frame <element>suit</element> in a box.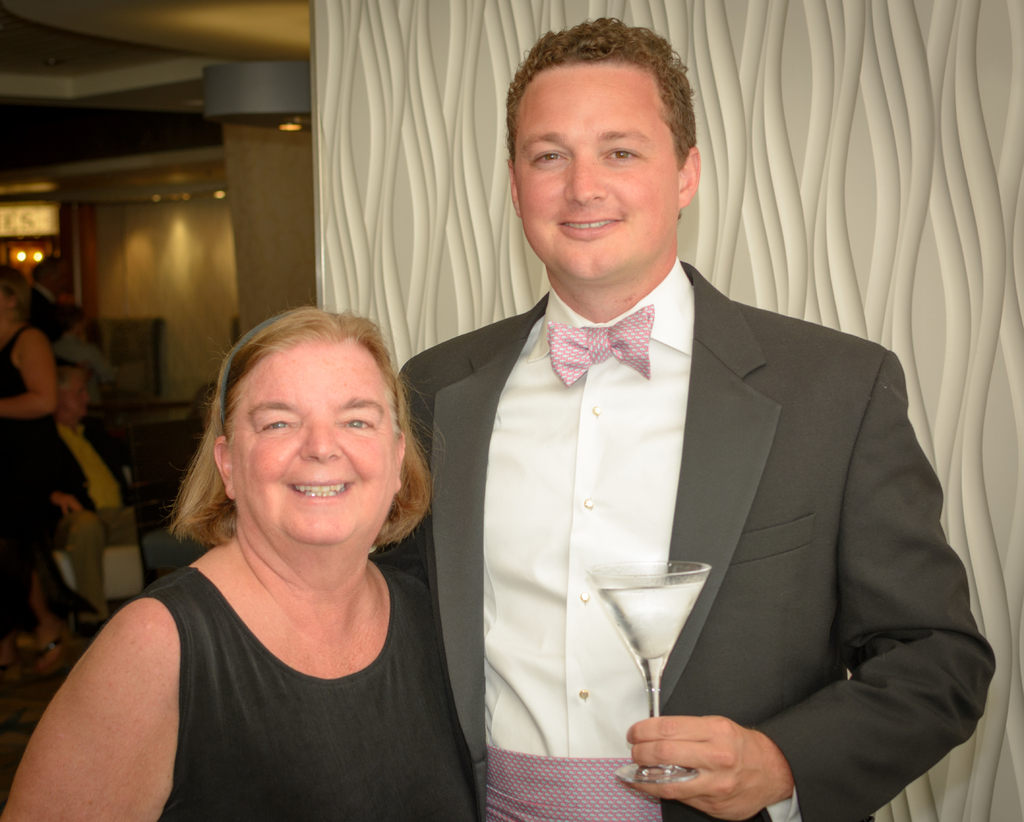
{"x1": 365, "y1": 259, "x2": 998, "y2": 821}.
